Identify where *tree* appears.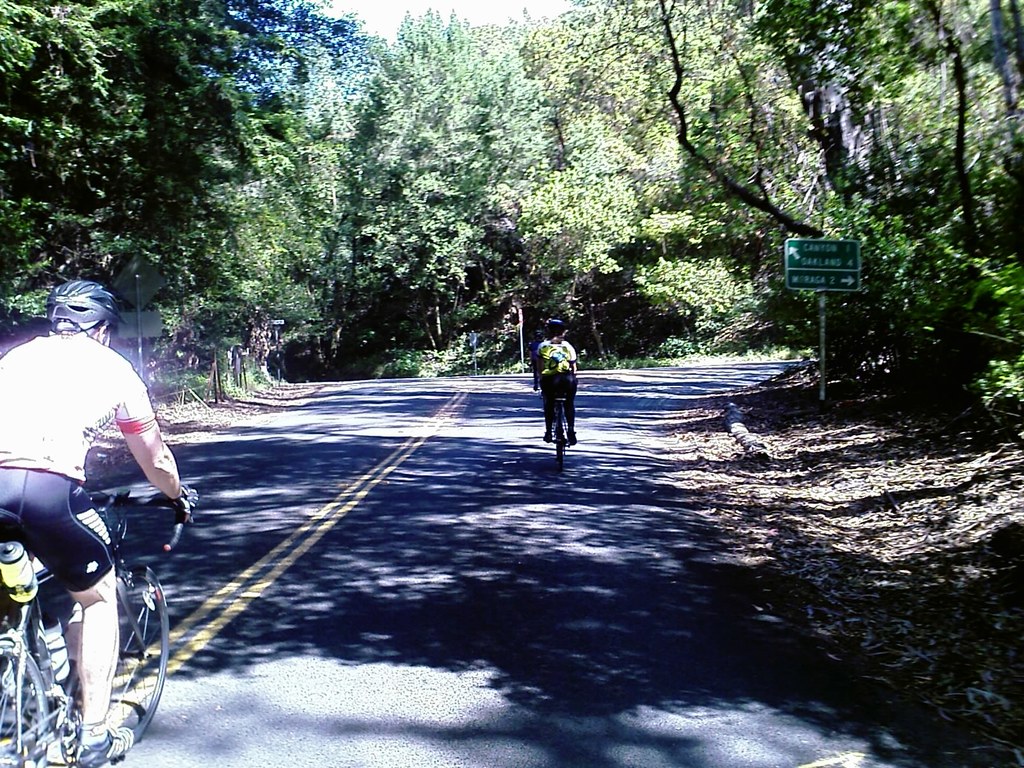
Appears at {"left": 369, "top": 23, "right": 637, "bottom": 353}.
